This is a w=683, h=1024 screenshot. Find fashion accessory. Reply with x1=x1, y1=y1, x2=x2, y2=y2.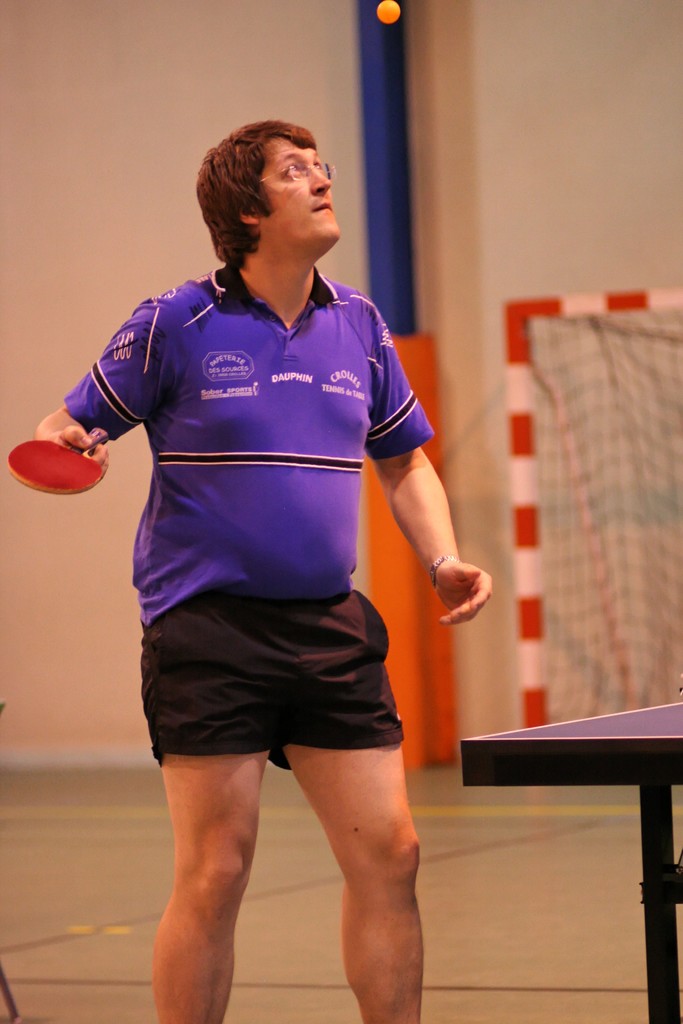
x1=431, y1=552, x2=462, y2=589.
